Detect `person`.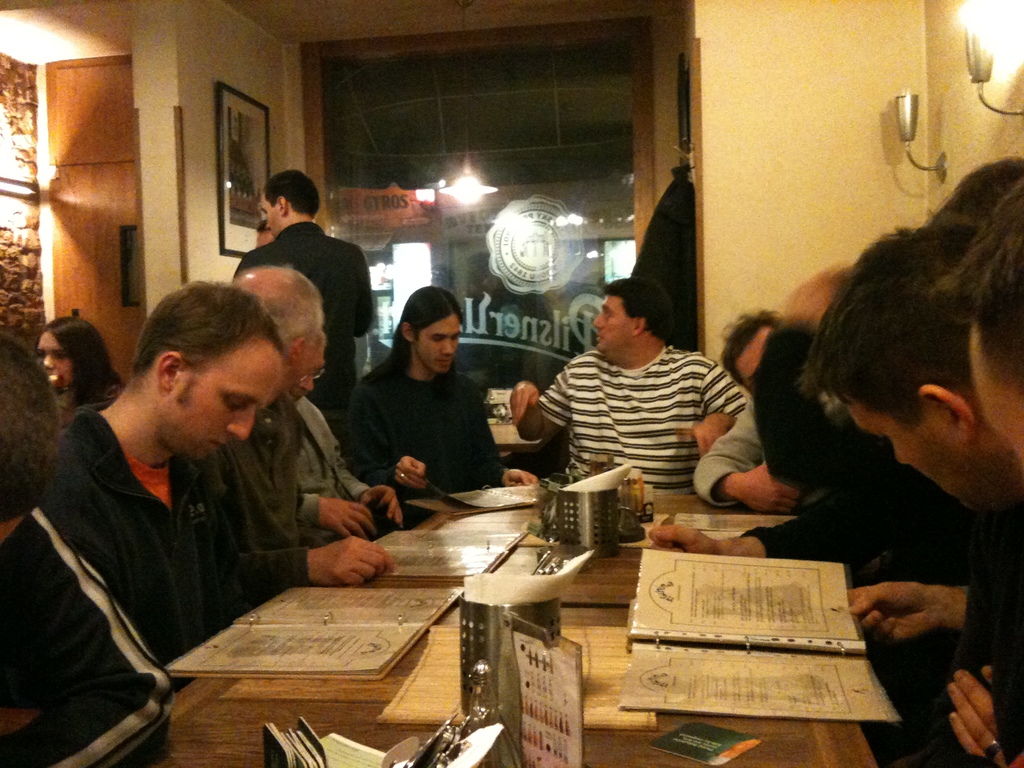
Detected at 787/212/1023/767.
